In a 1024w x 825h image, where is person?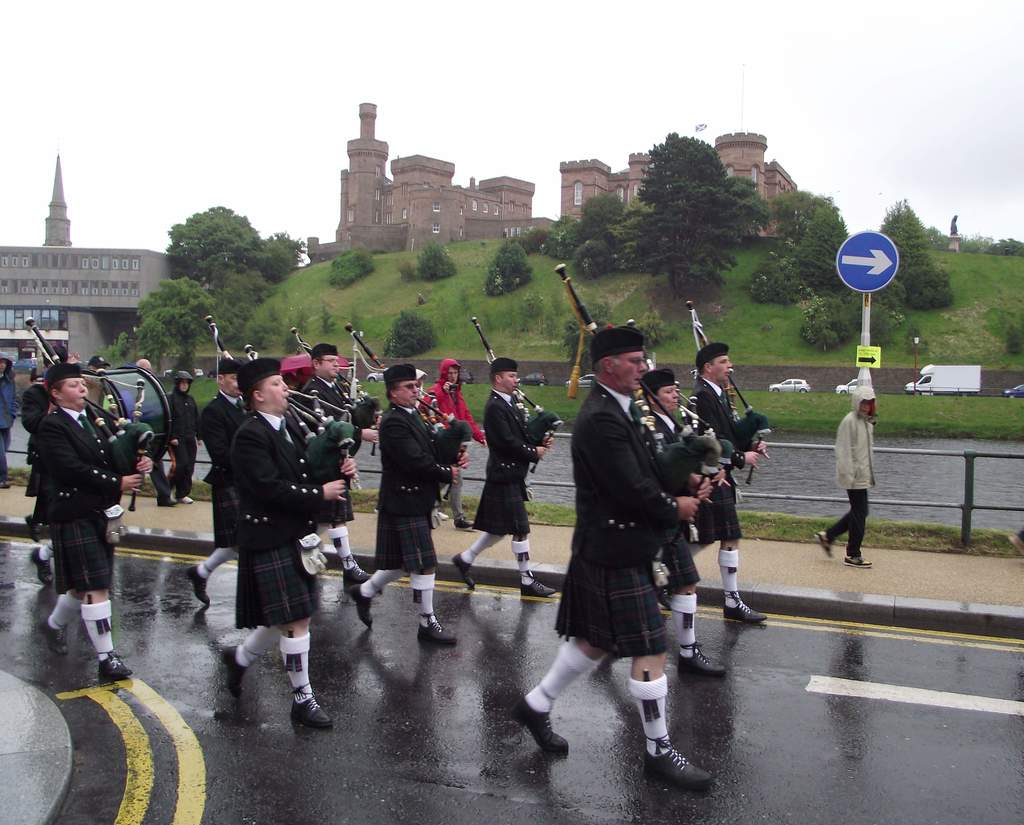
19, 341, 136, 691.
